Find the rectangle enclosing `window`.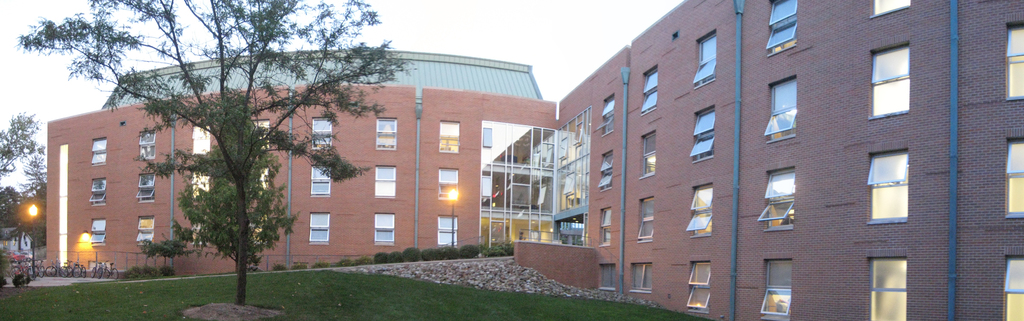
Rect(764, 70, 799, 143).
